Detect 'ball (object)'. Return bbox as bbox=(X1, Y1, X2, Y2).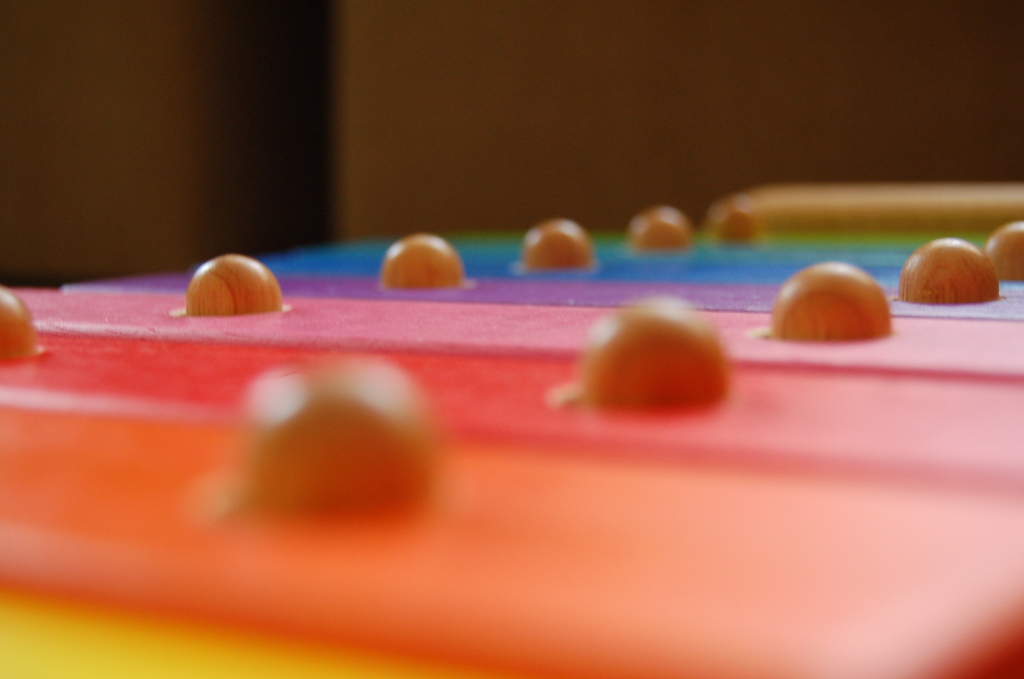
bbox=(896, 245, 1004, 302).
